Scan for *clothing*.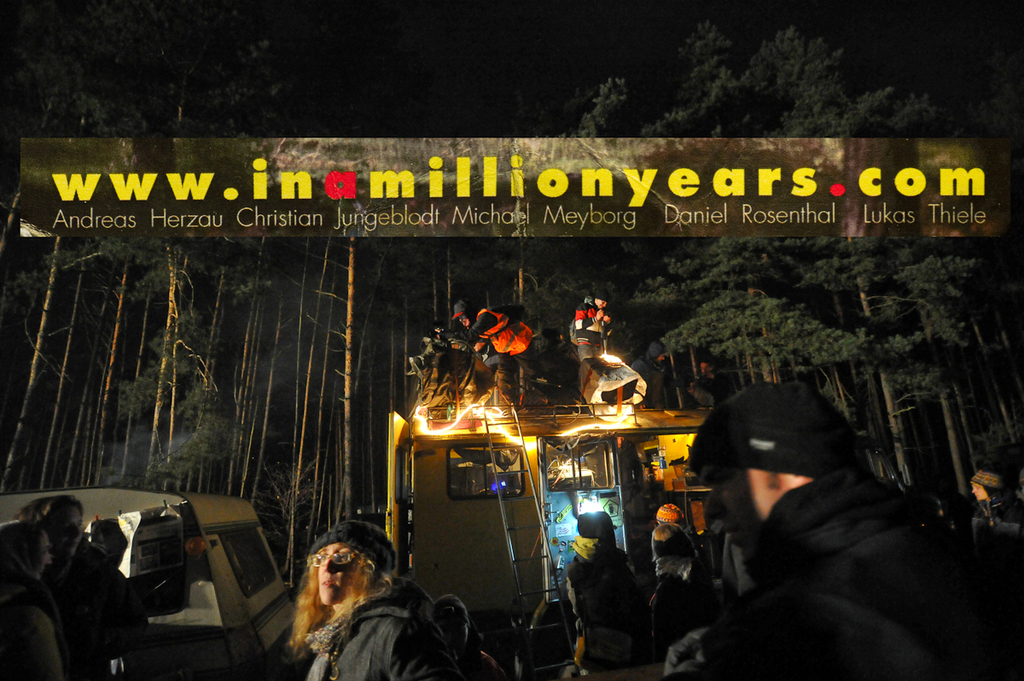
Scan result: locate(559, 540, 637, 680).
